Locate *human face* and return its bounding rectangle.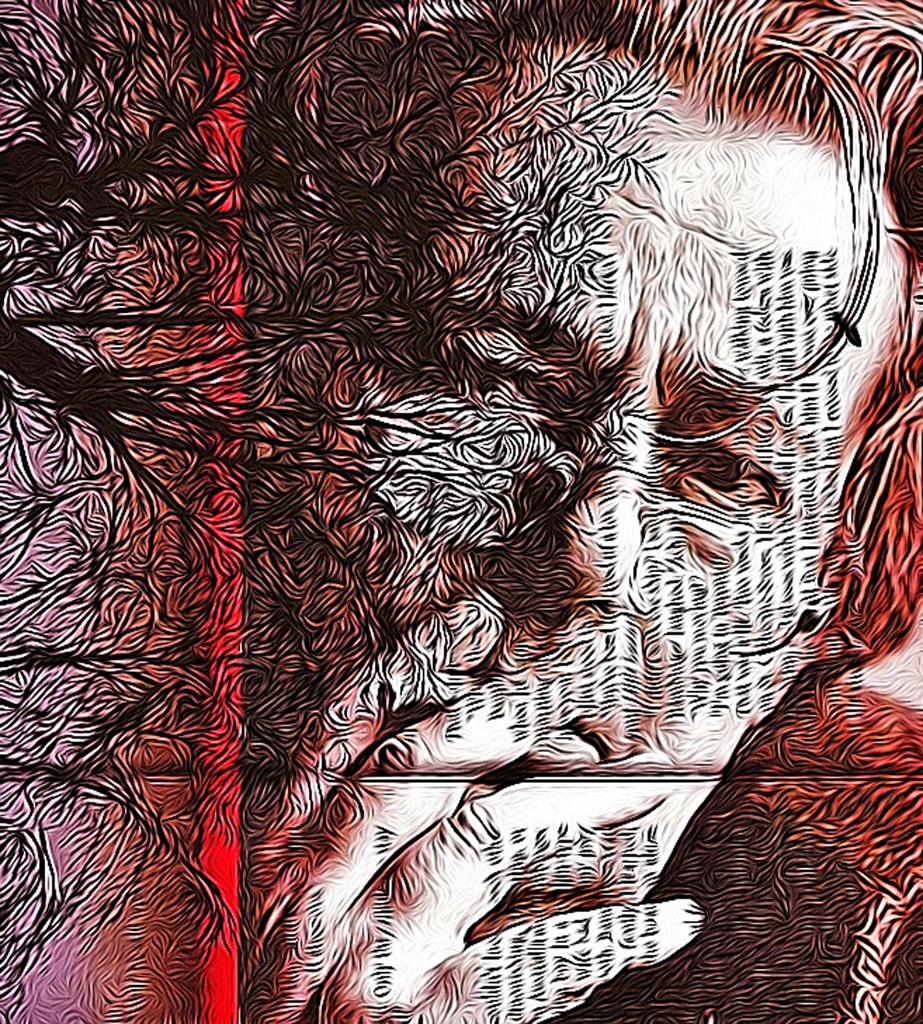
rect(356, 65, 887, 899).
